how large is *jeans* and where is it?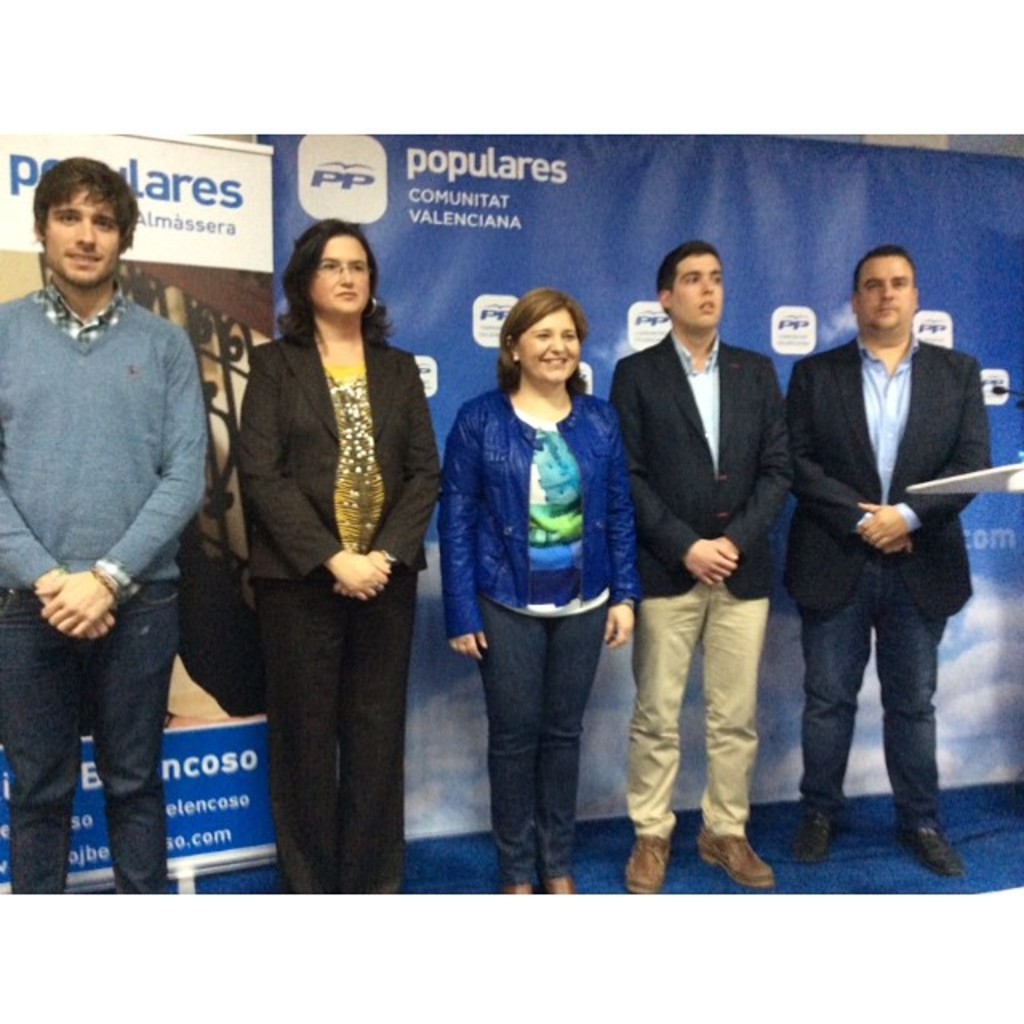
Bounding box: pyautogui.locateOnScreen(486, 603, 595, 936).
